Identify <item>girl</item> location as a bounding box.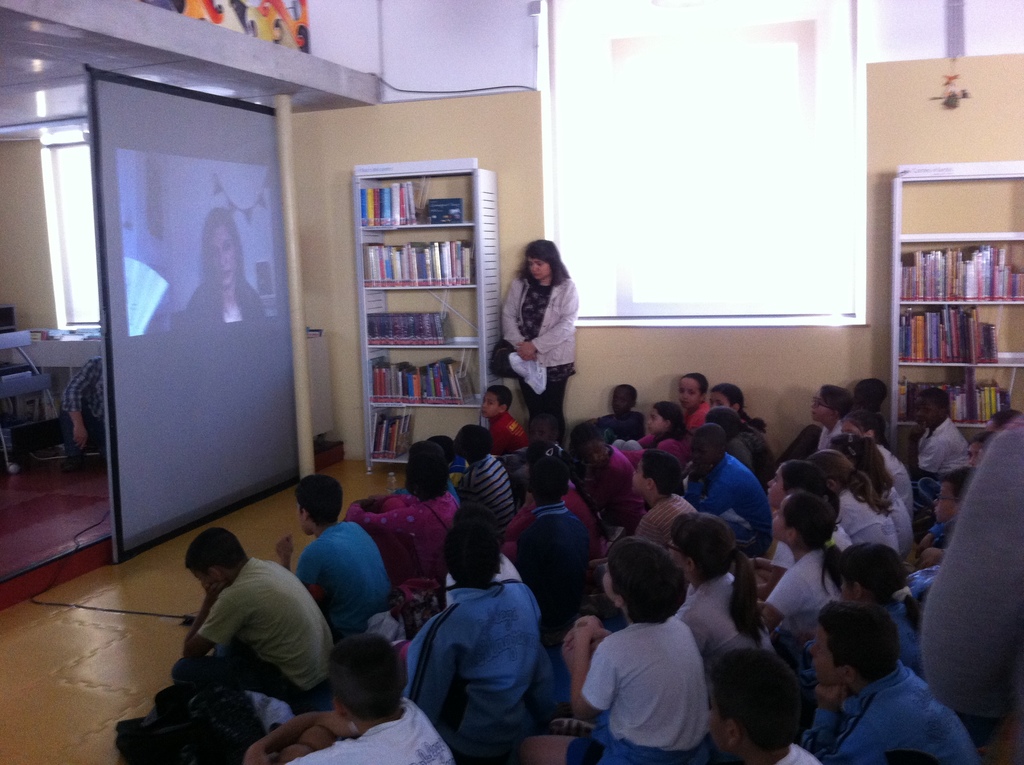
807/451/900/561.
